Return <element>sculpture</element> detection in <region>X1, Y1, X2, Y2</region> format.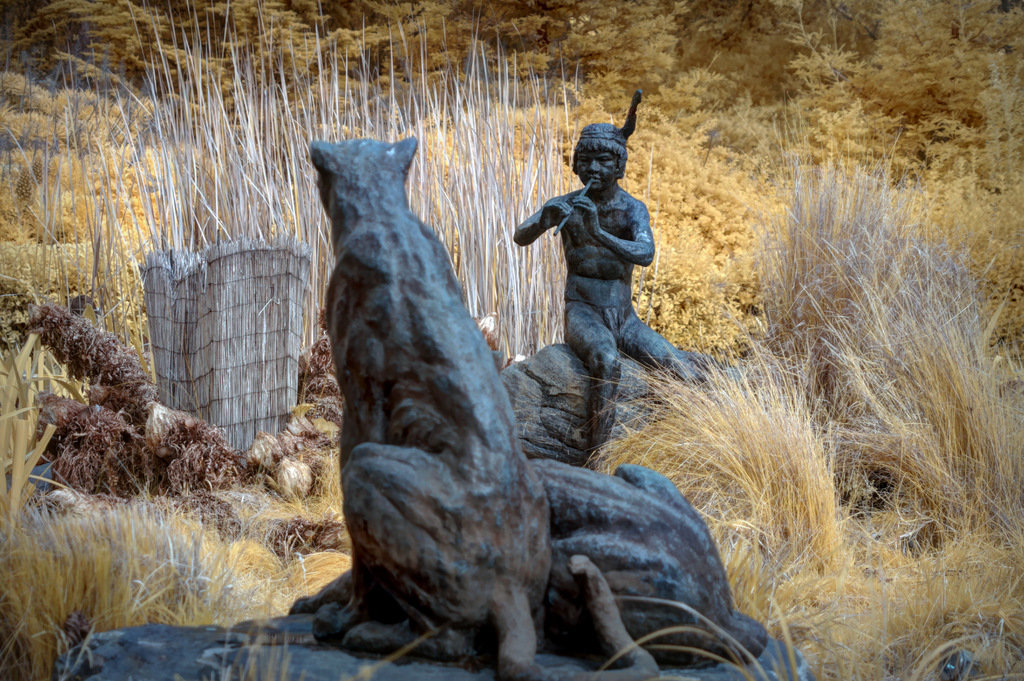
<region>298, 102, 731, 678</region>.
